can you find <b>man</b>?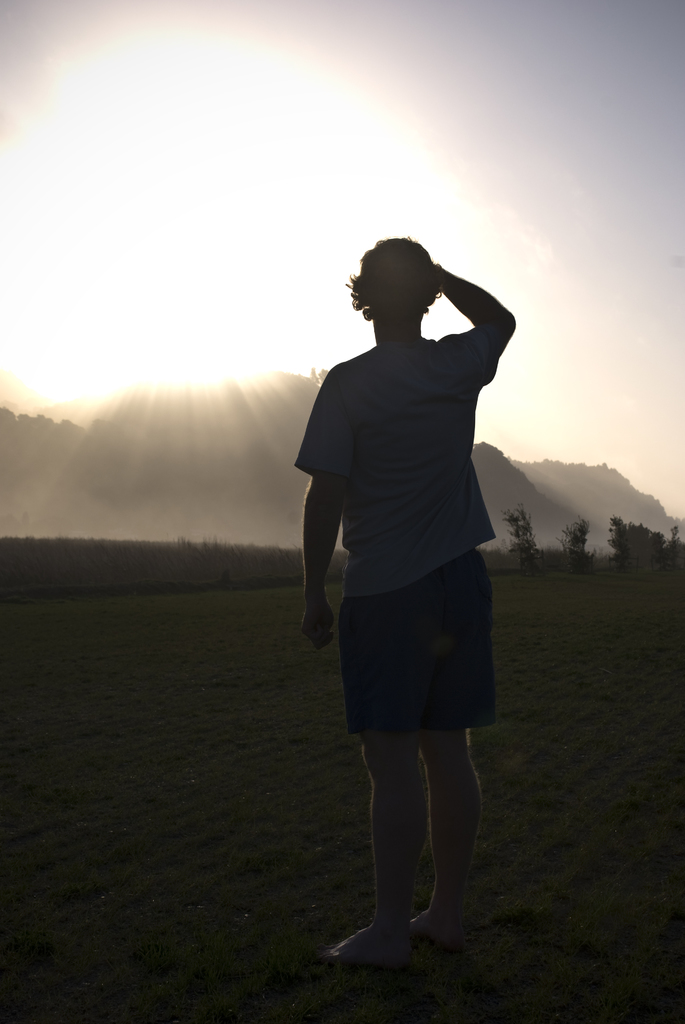
Yes, bounding box: [295,207,528,937].
